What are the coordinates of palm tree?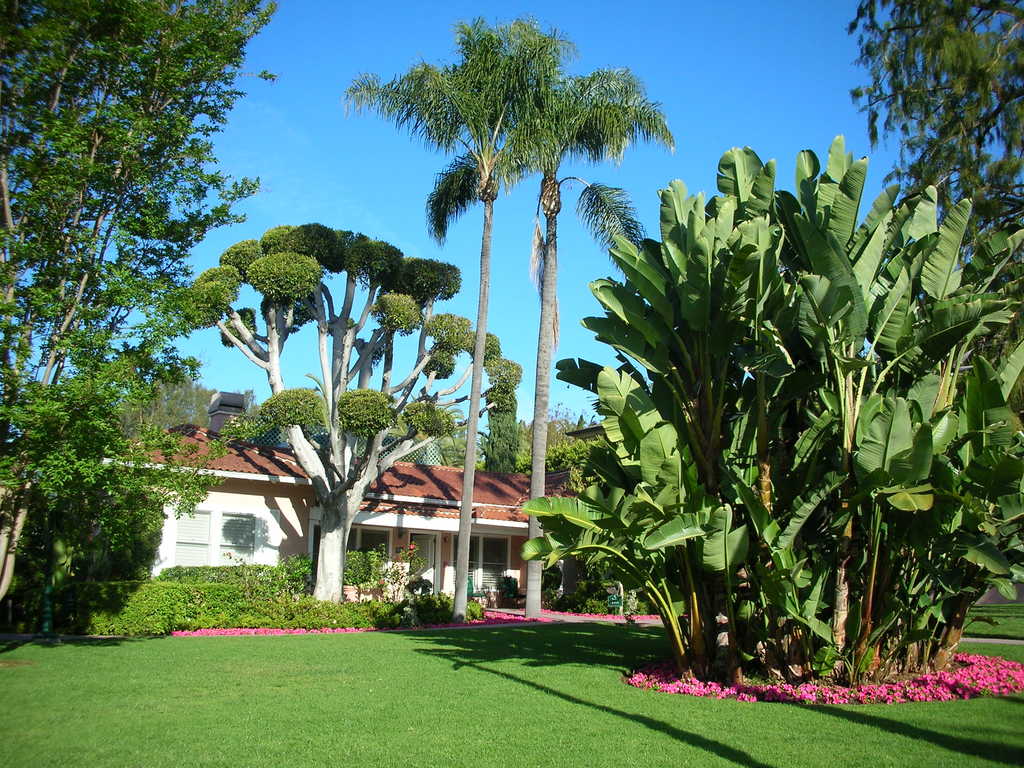
(397, 47, 644, 566).
